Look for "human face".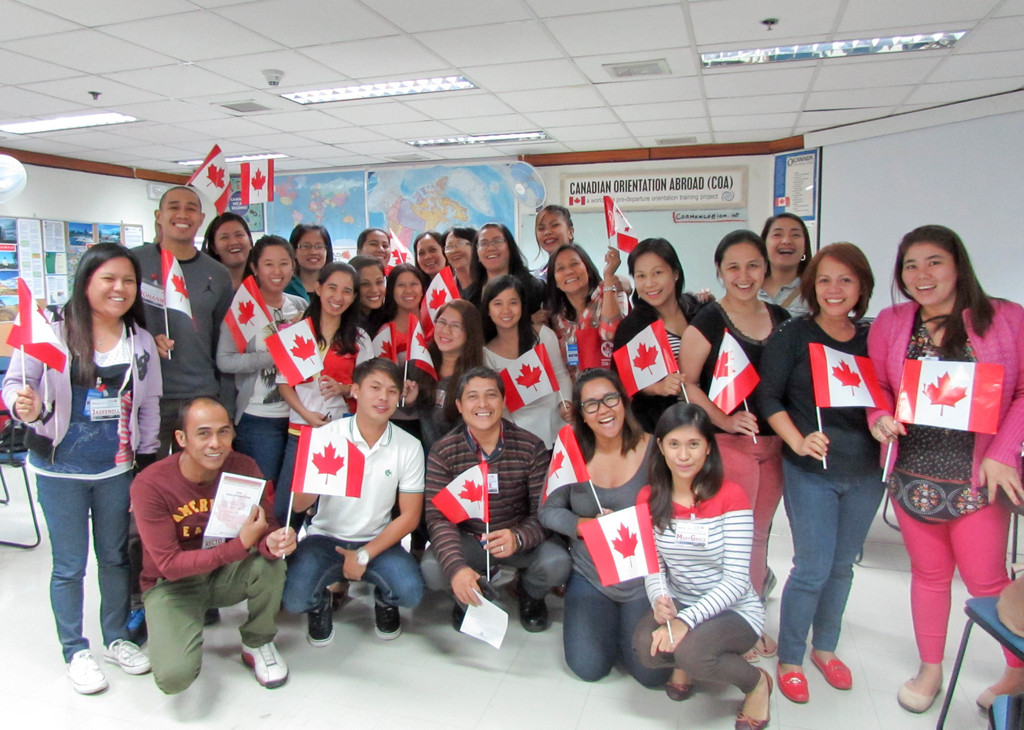
Found: detection(819, 258, 859, 313).
